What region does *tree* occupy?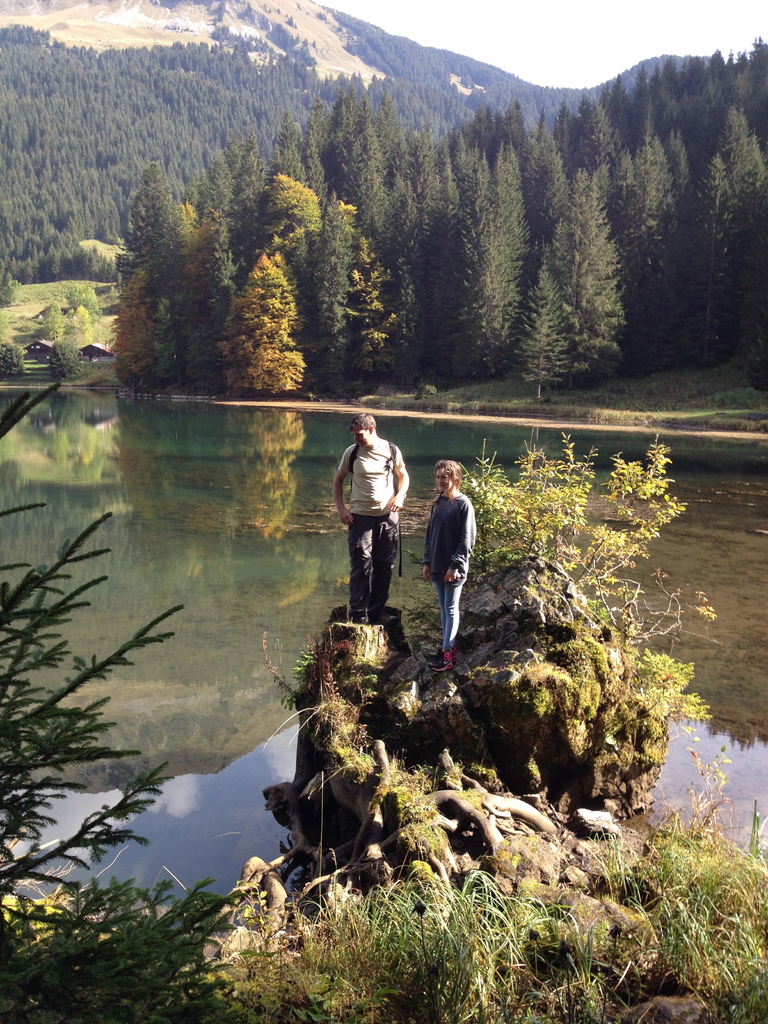
x1=291, y1=187, x2=357, y2=409.
